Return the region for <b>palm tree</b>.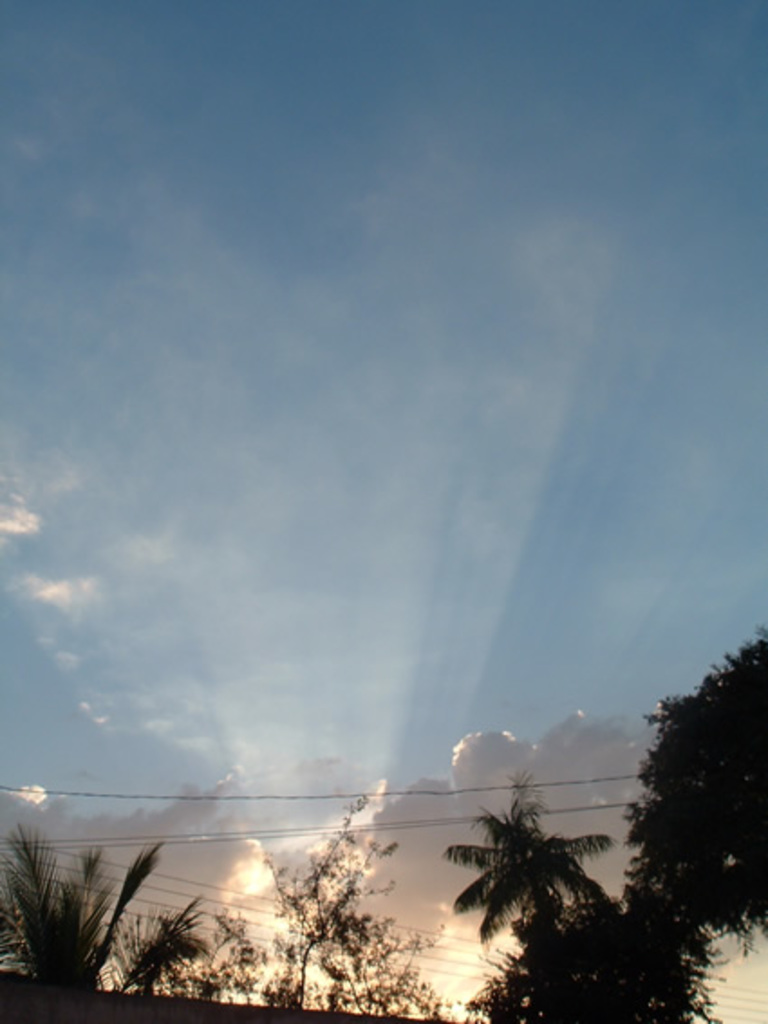
select_region(14, 849, 99, 1010).
